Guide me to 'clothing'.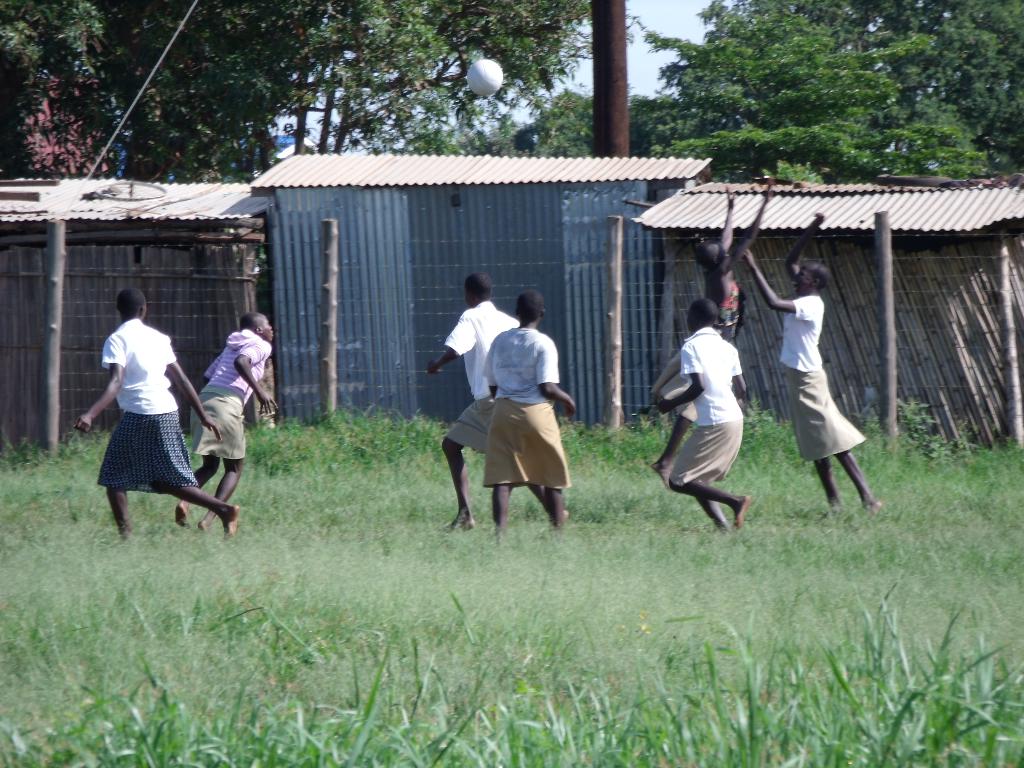
Guidance: 82 310 207 509.
